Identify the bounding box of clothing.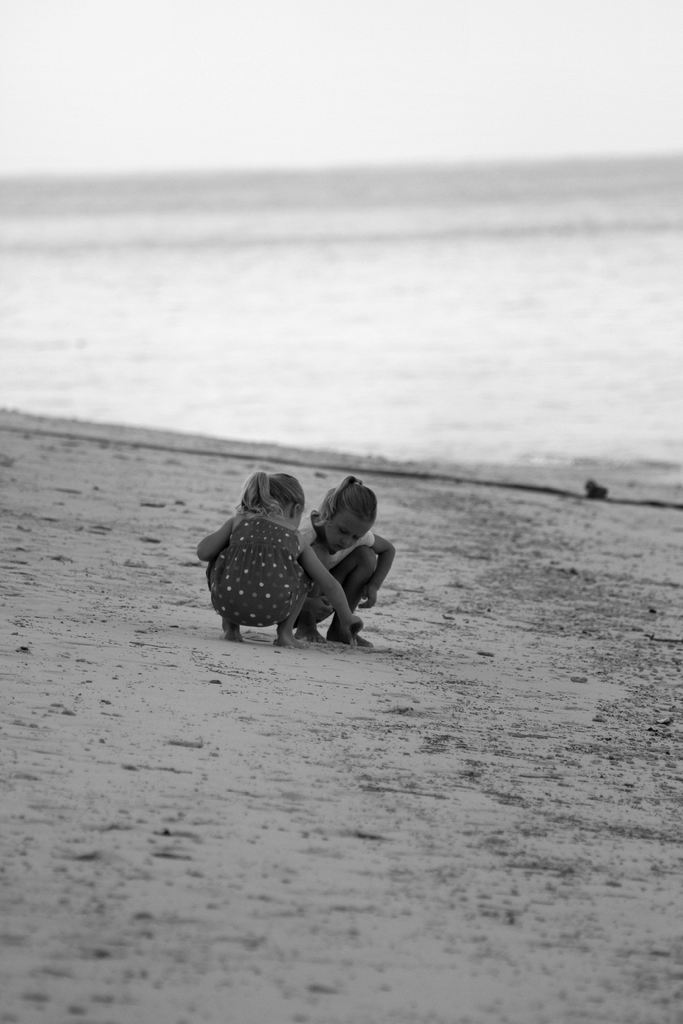
{"left": 296, "top": 521, "right": 377, "bottom": 589}.
